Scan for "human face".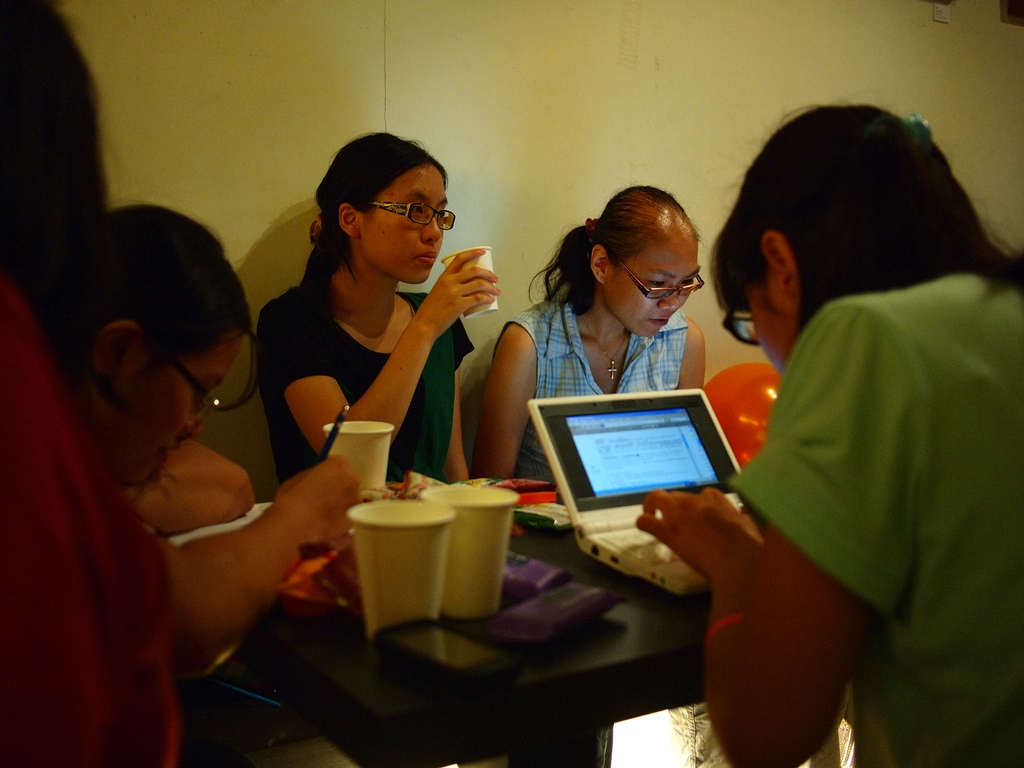
Scan result: [120,342,246,486].
